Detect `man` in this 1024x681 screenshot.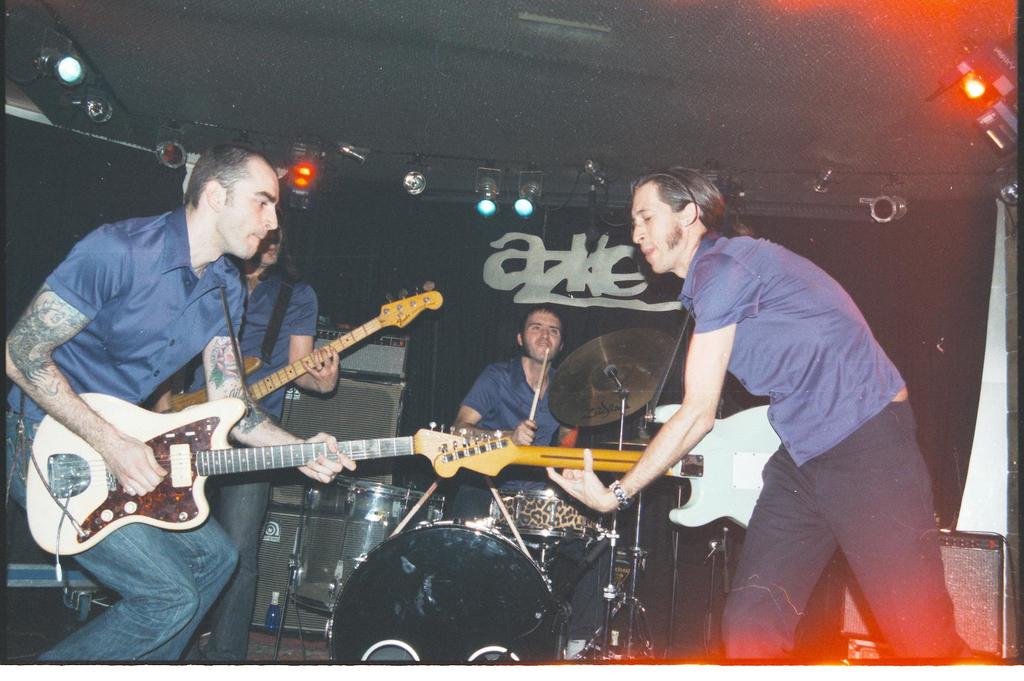
Detection: (x1=166, y1=206, x2=337, y2=670).
